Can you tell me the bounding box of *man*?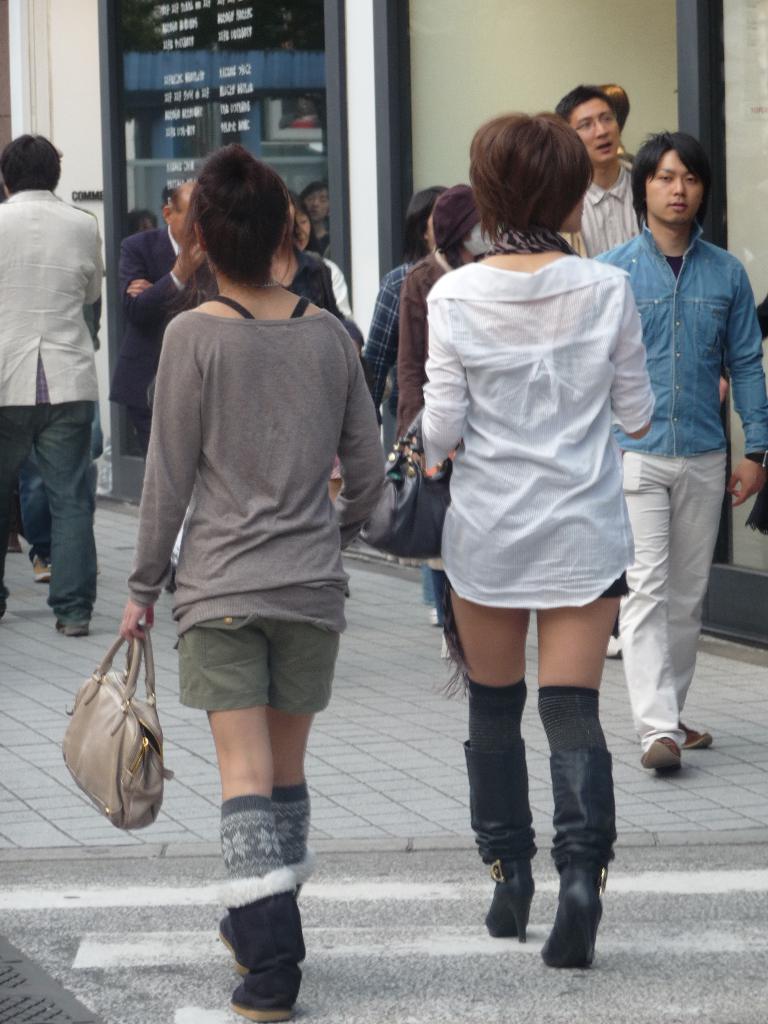
left=114, top=175, right=222, bottom=588.
